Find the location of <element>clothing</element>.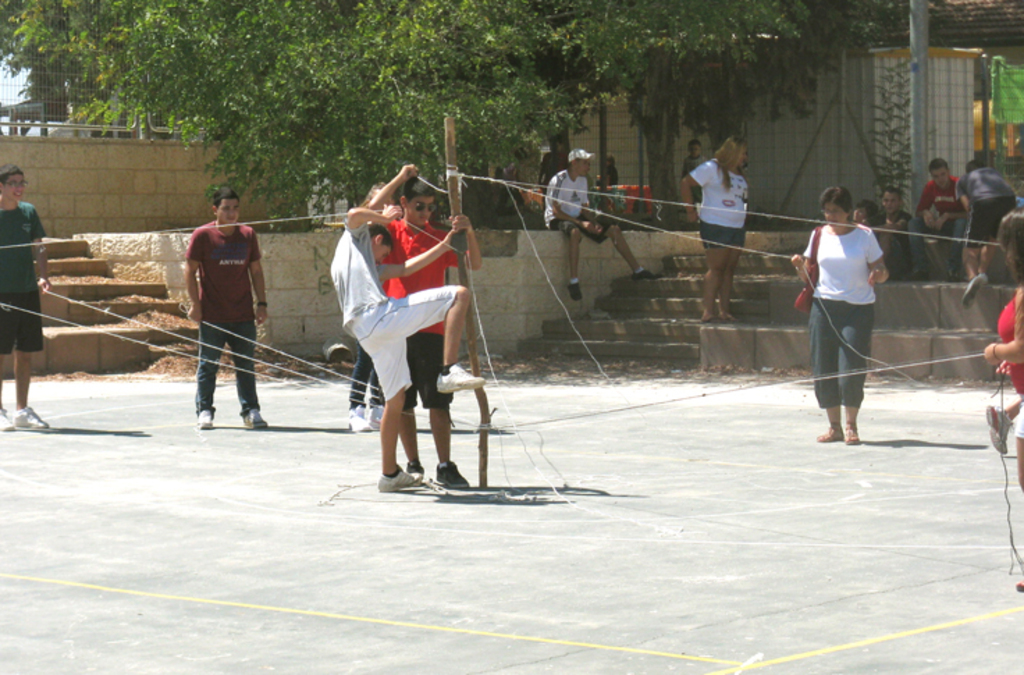
Location: 314,217,456,404.
